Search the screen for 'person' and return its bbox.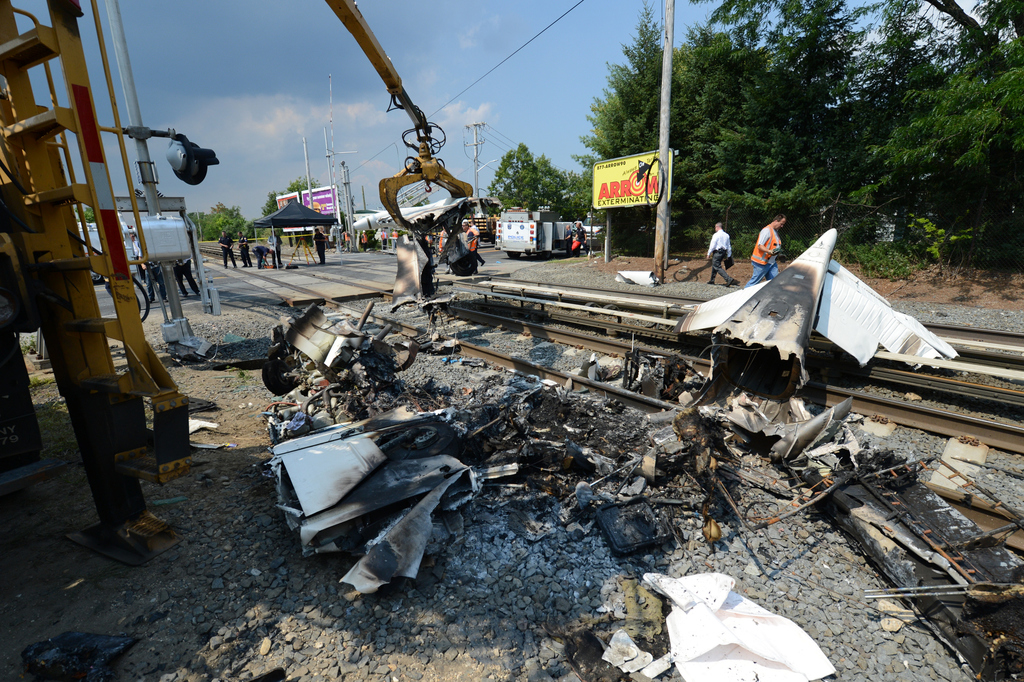
Found: [217,231,234,268].
